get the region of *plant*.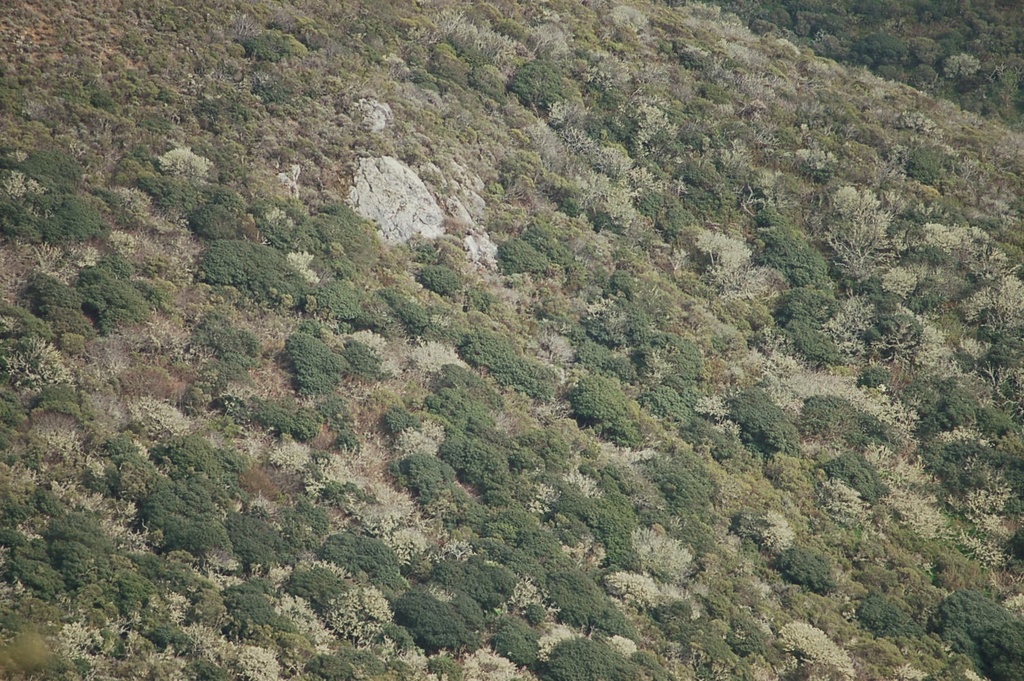
148 604 183 644.
